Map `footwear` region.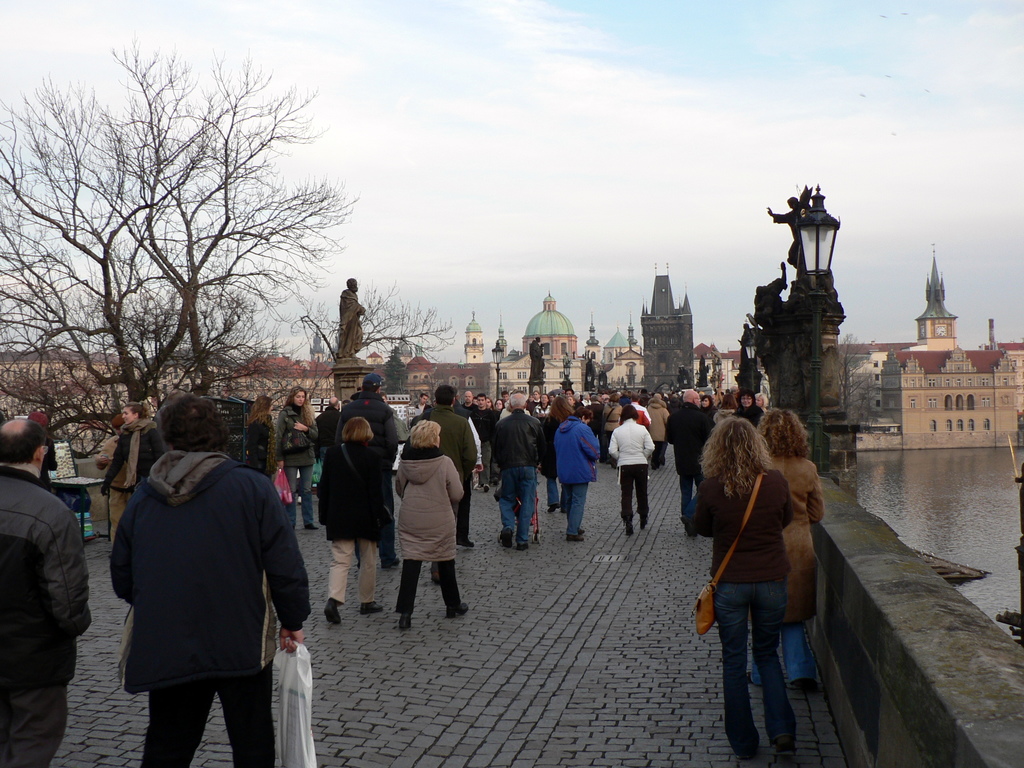
Mapped to 398/611/412/634.
